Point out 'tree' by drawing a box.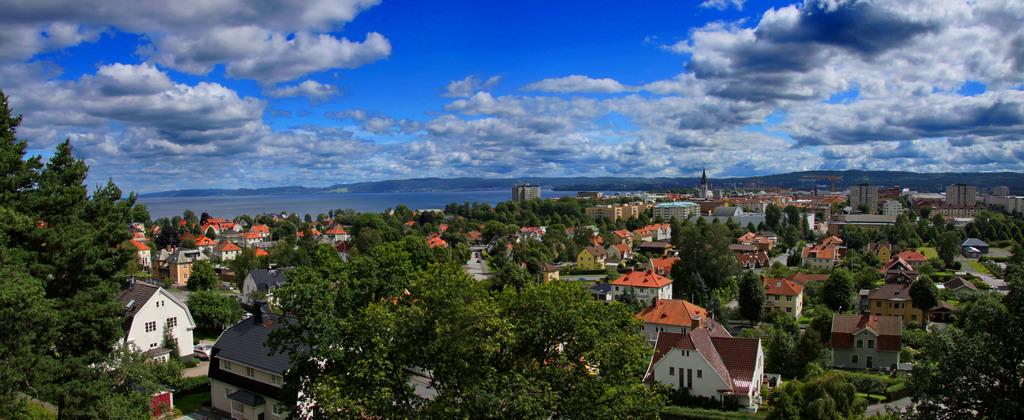
{"left": 865, "top": 251, "right": 879, "bottom": 269}.
